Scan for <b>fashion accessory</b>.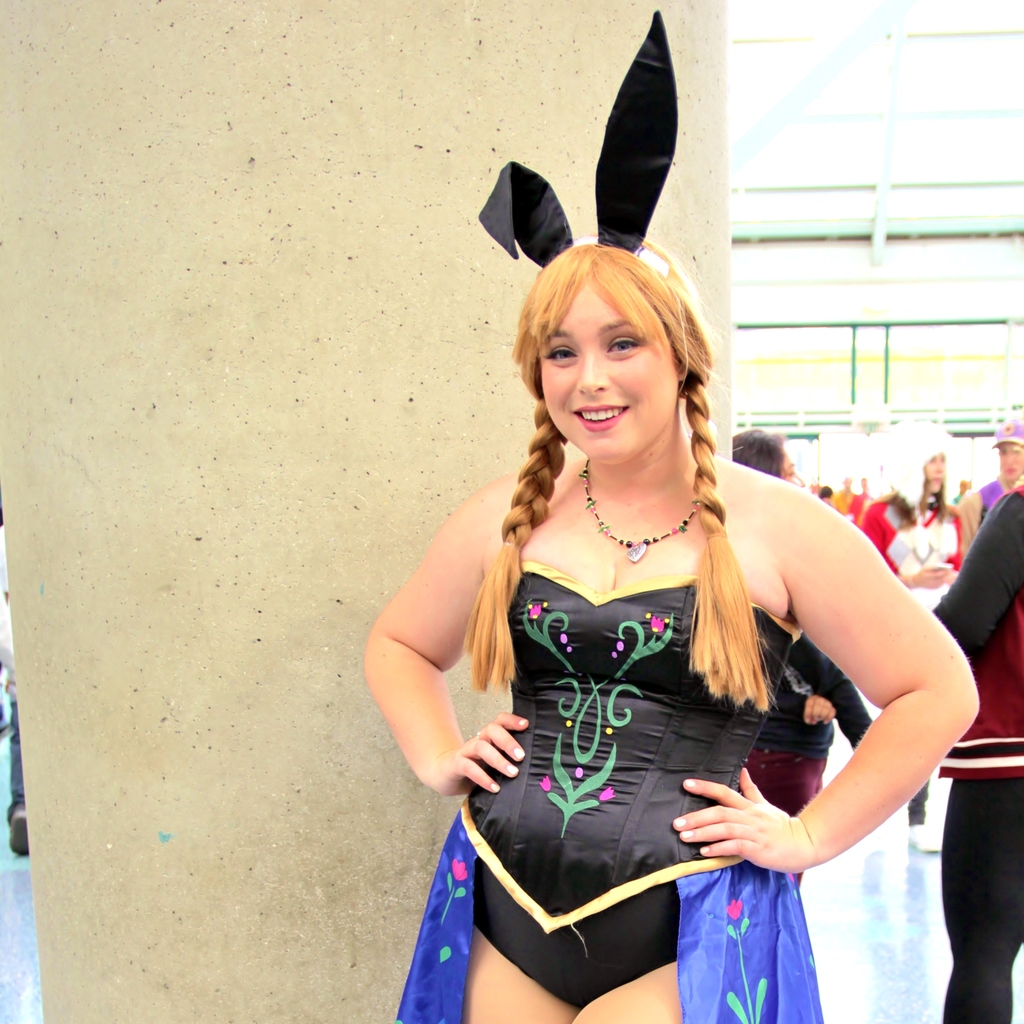
Scan result: region(681, 831, 693, 840).
